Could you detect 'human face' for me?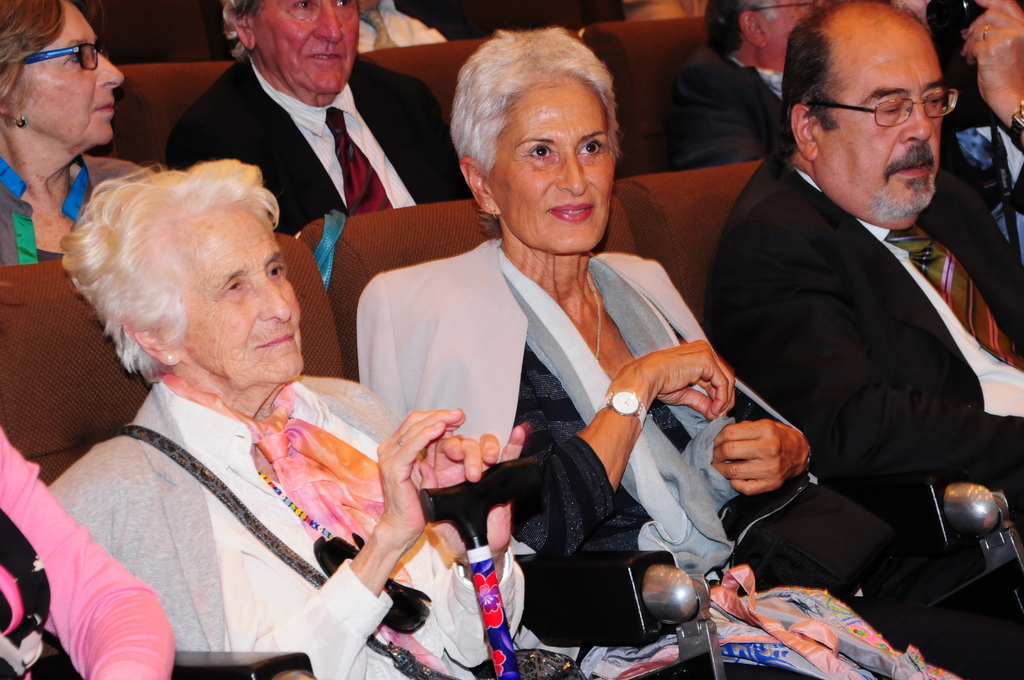
Detection result: detection(189, 204, 299, 391).
